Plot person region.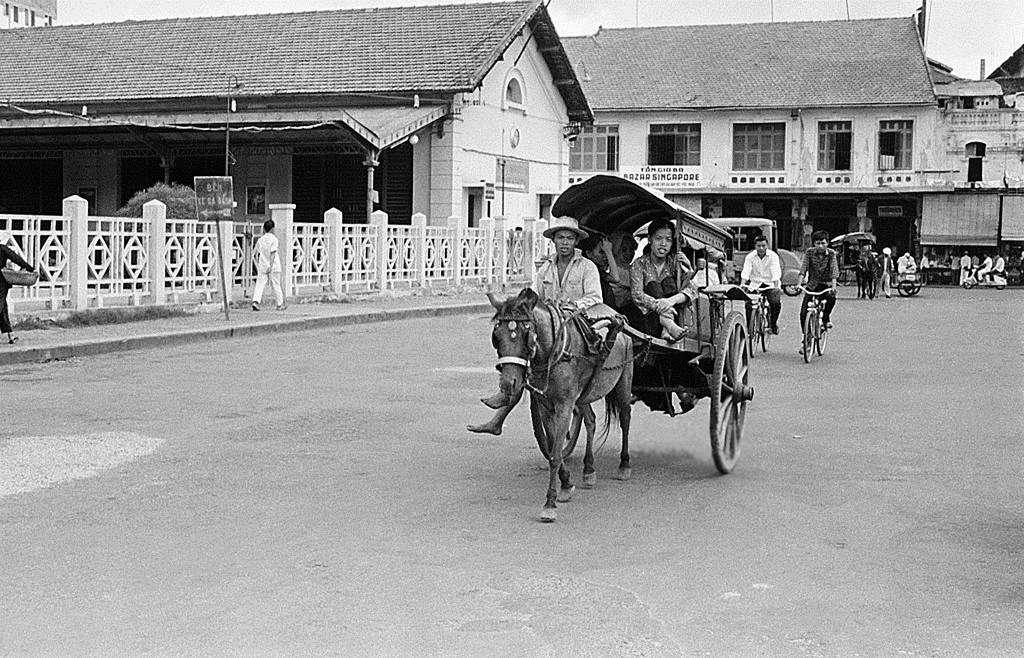
Plotted at box=[873, 245, 891, 295].
